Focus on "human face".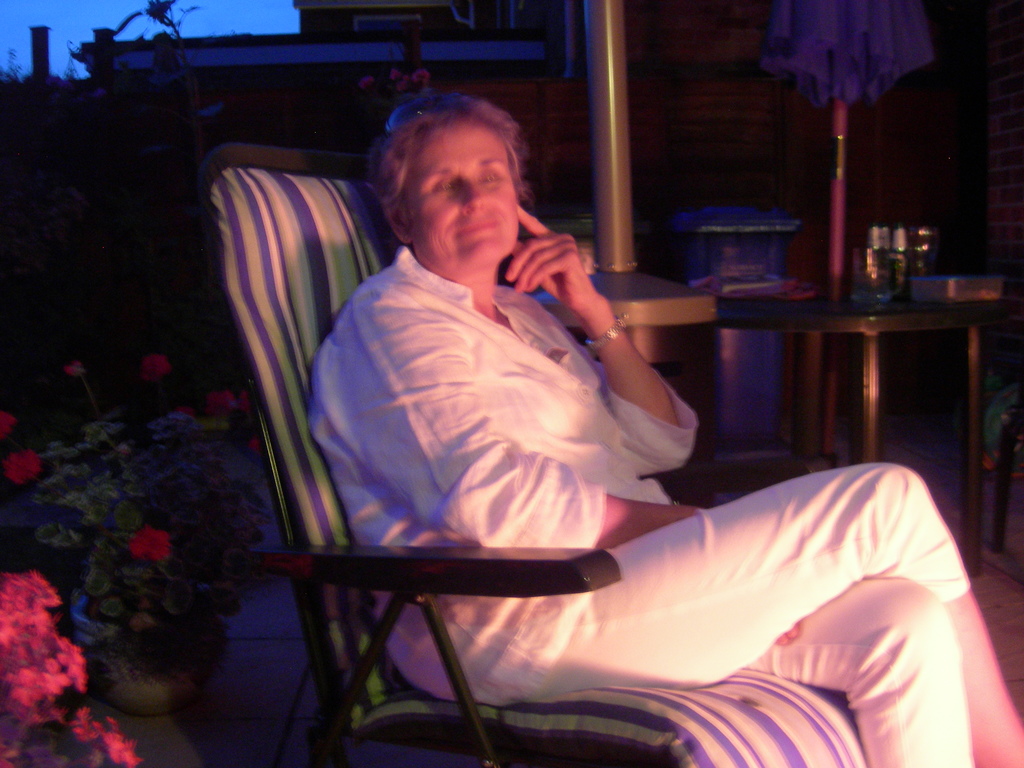
Focused at x1=408 y1=125 x2=516 y2=269.
